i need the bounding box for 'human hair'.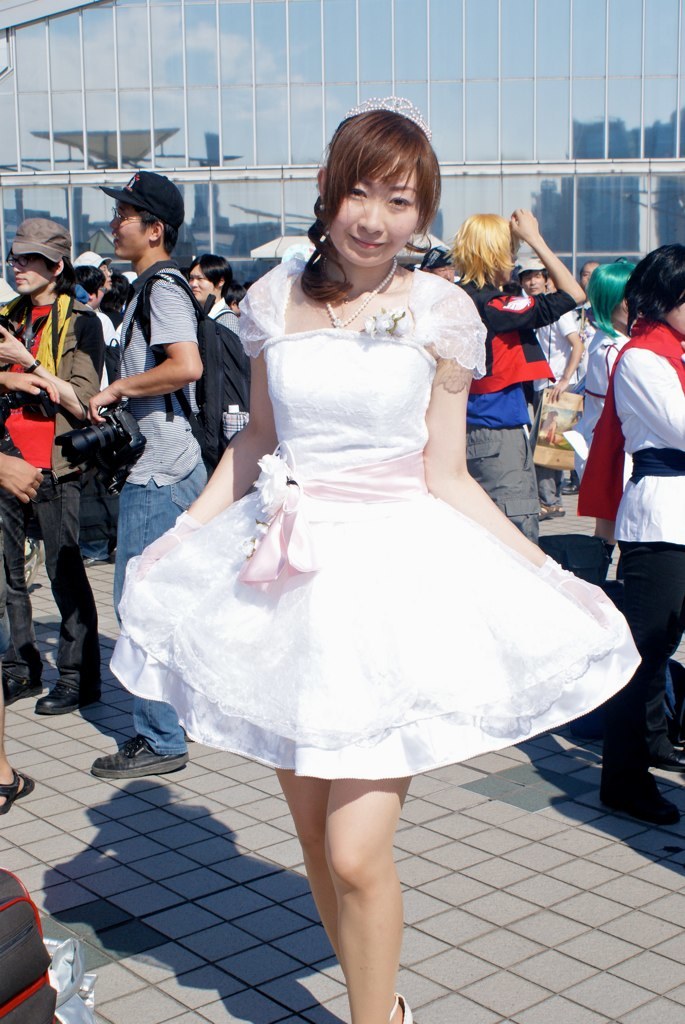
Here it is: detection(621, 239, 684, 333).
